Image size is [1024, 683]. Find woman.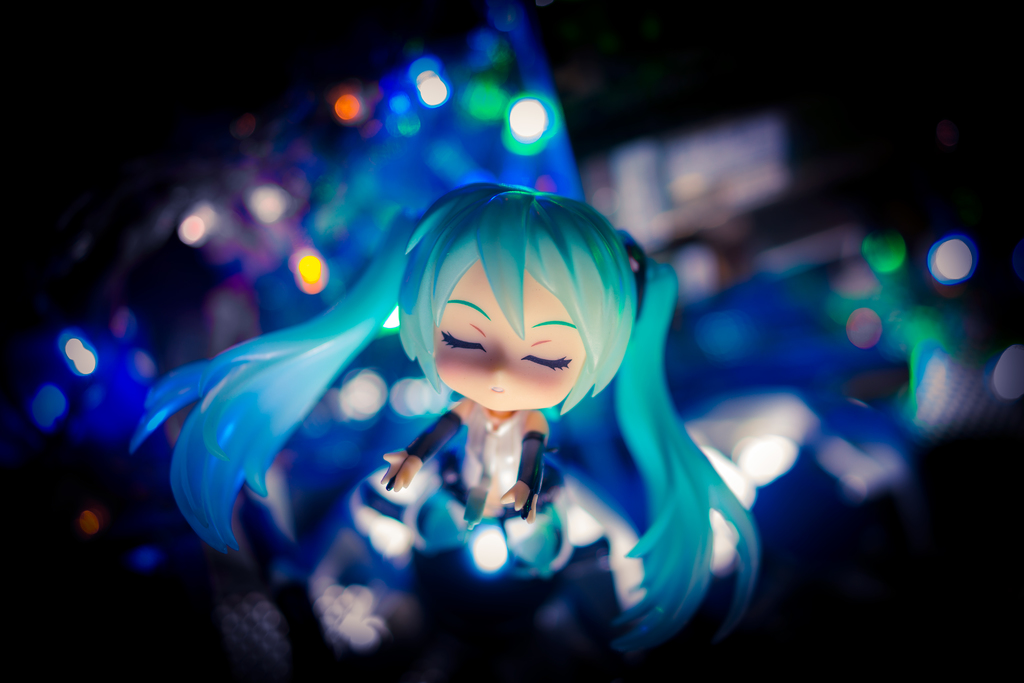
163 125 764 636.
